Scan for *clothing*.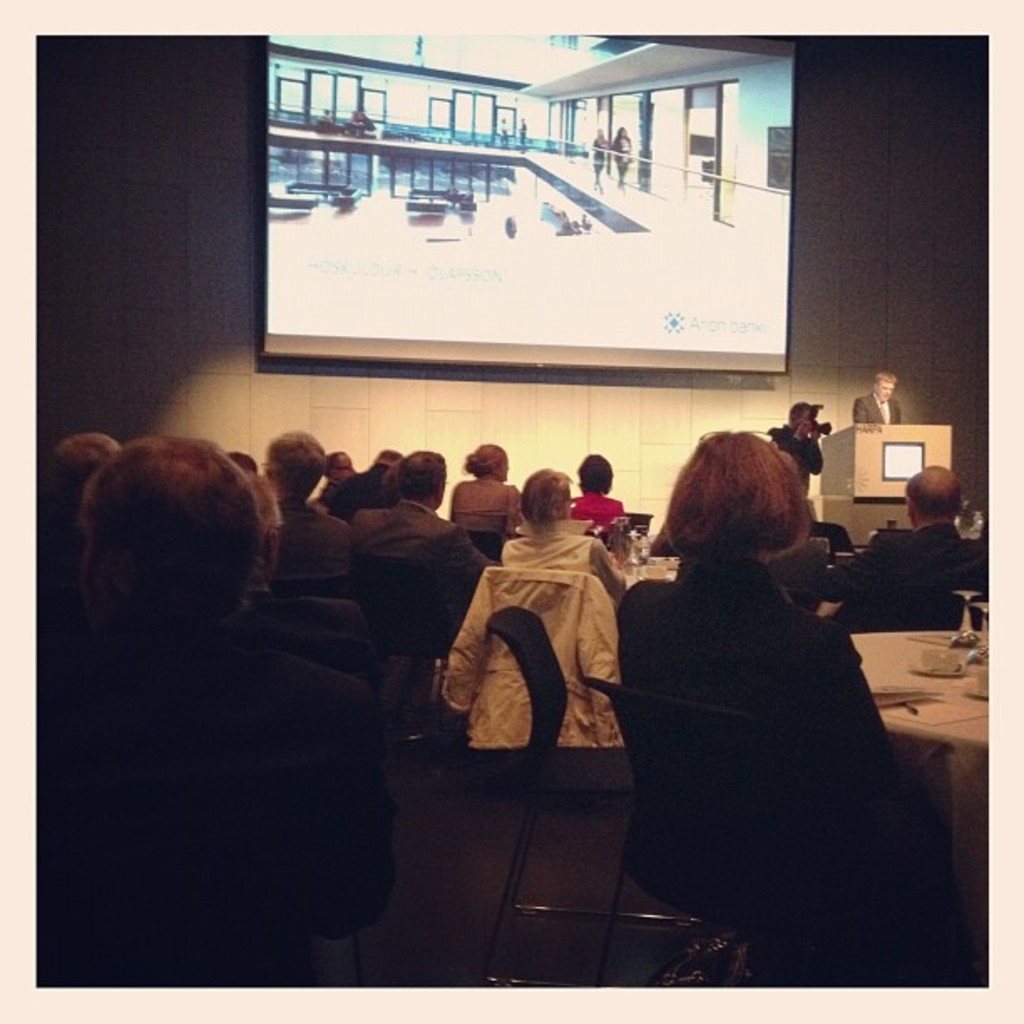
Scan result: bbox(611, 556, 892, 758).
